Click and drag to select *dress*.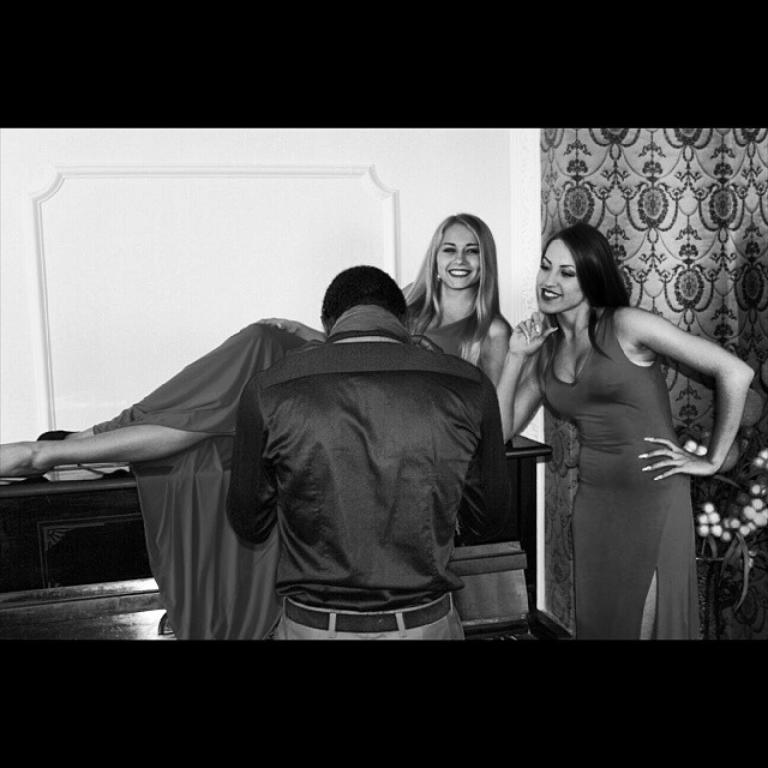
Selection: 536:306:701:640.
